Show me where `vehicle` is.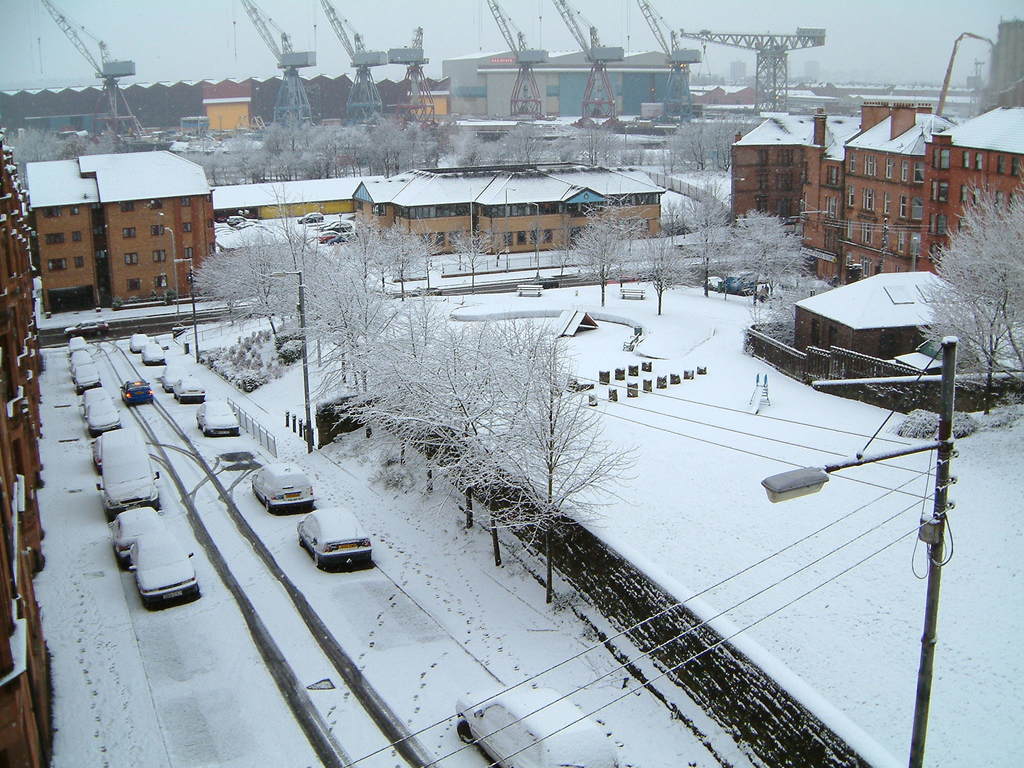
`vehicle` is at bbox=[294, 210, 324, 223].
